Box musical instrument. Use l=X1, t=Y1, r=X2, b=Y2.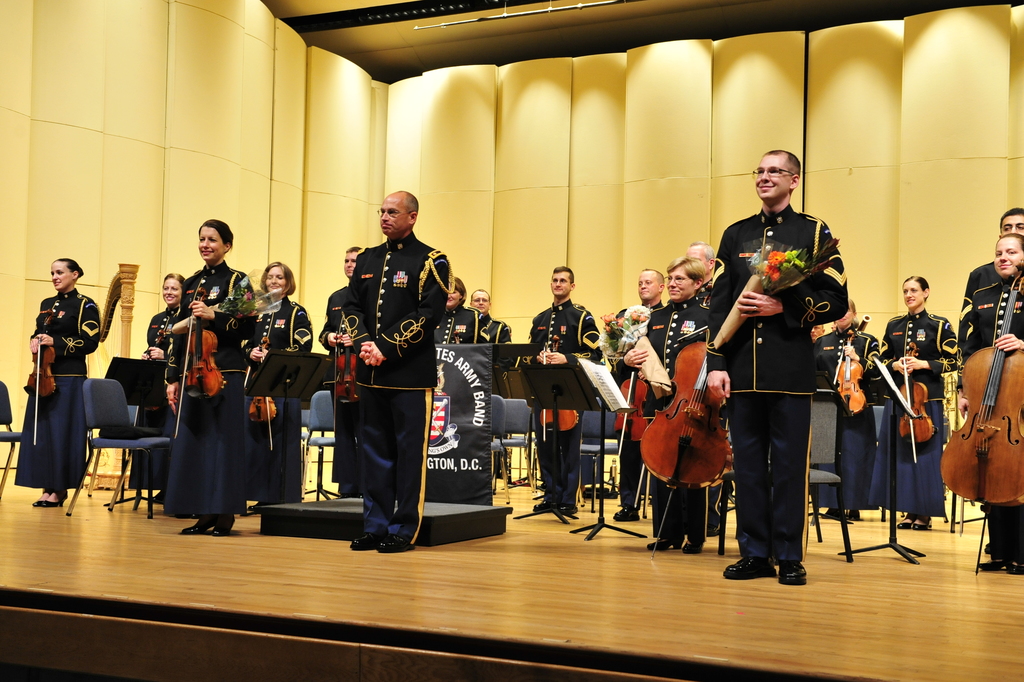
l=884, t=317, r=938, b=462.
